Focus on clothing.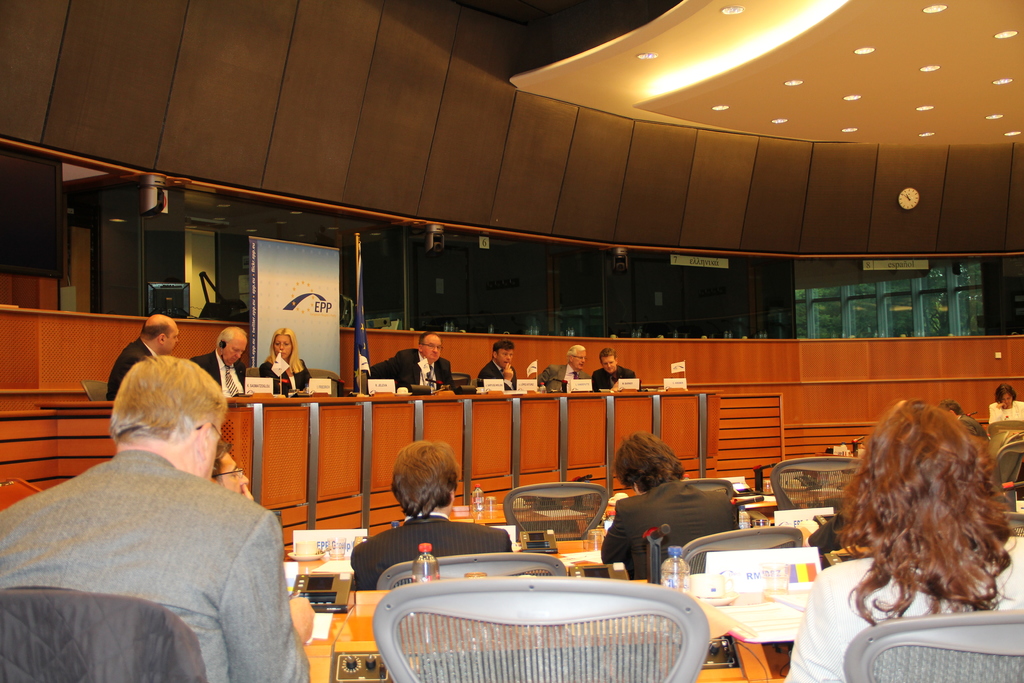
Focused at {"x1": 988, "y1": 400, "x2": 1023, "y2": 423}.
